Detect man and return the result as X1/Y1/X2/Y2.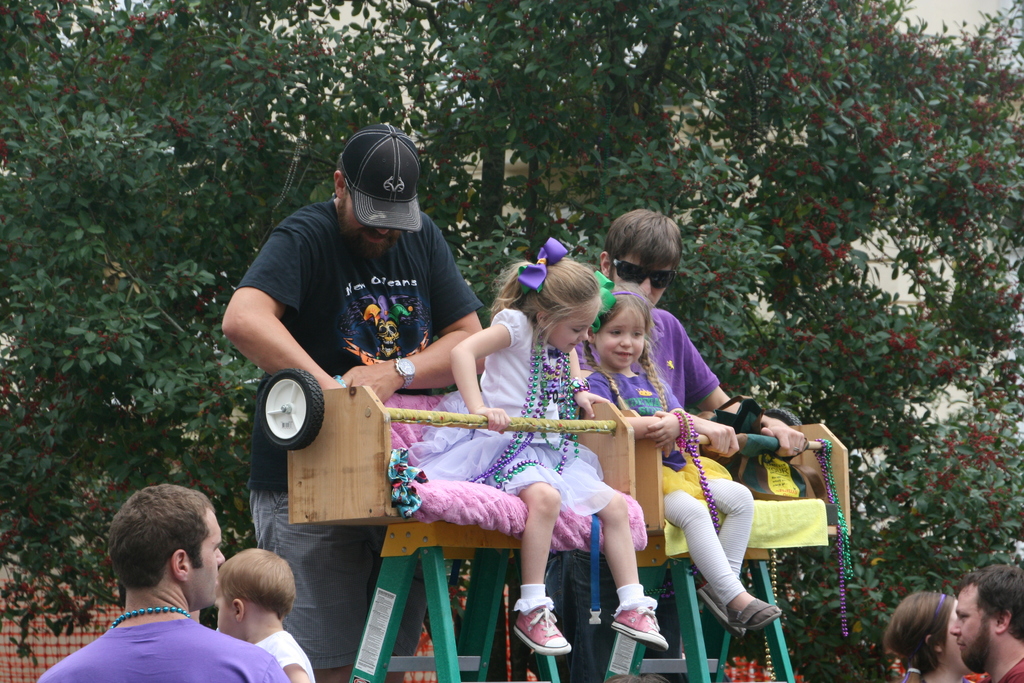
936/563/1023/682.
